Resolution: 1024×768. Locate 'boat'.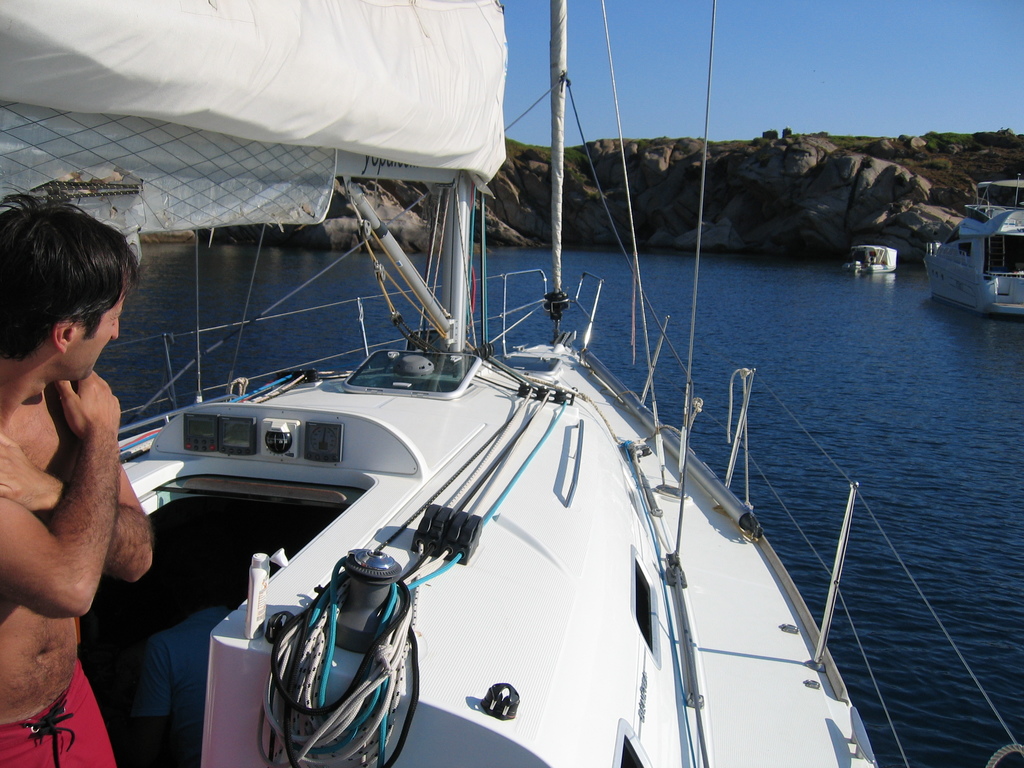
rect(840, 237, 905, 281).
